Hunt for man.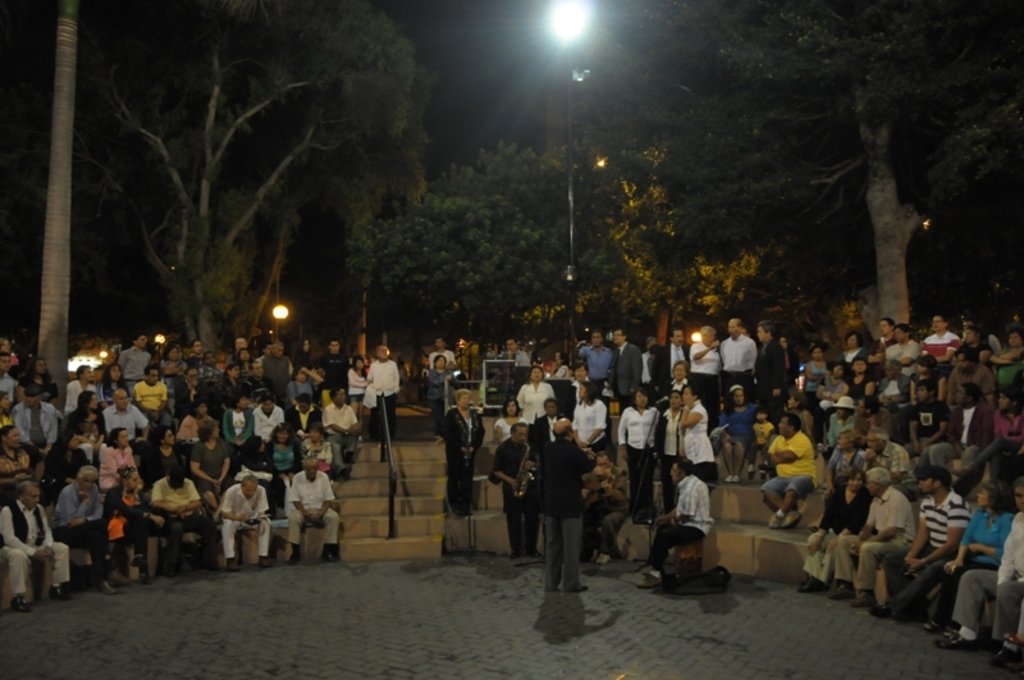
Hunted down at [759,416,818,528].
